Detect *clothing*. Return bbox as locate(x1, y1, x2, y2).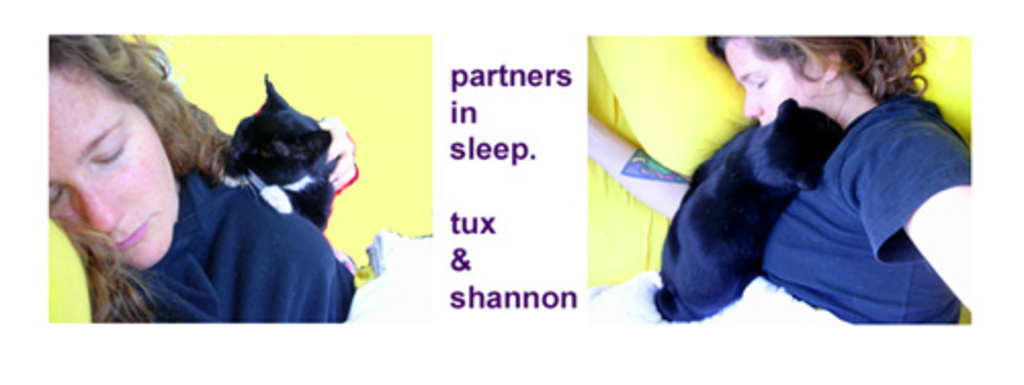
locate(760, 98, 969, 324).
